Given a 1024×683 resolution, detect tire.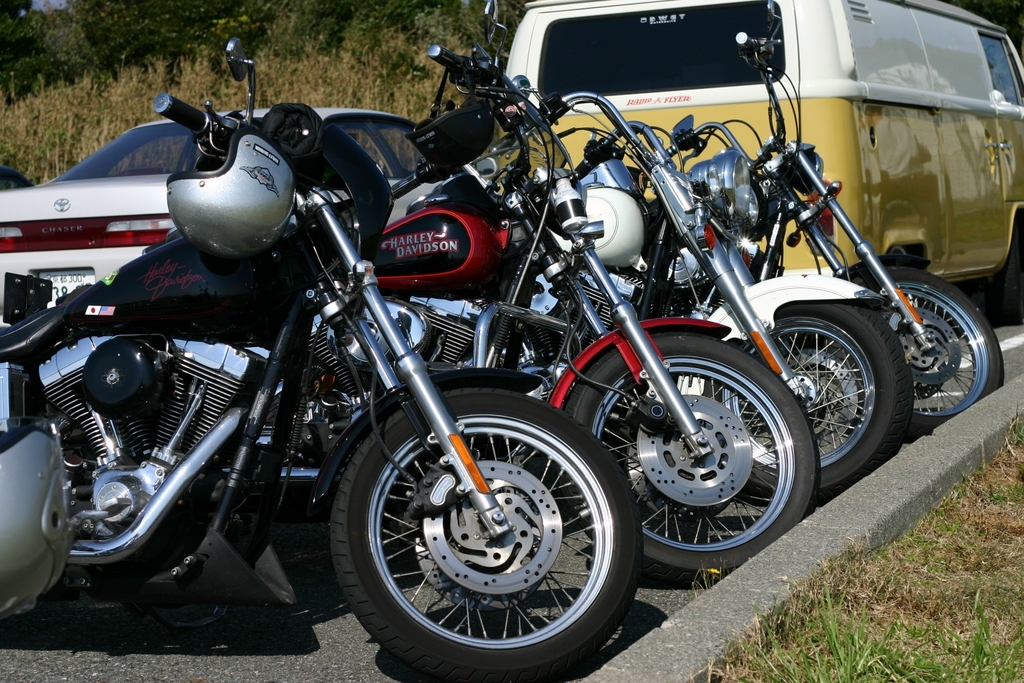
bbox=(567, 333, 818, 584).
